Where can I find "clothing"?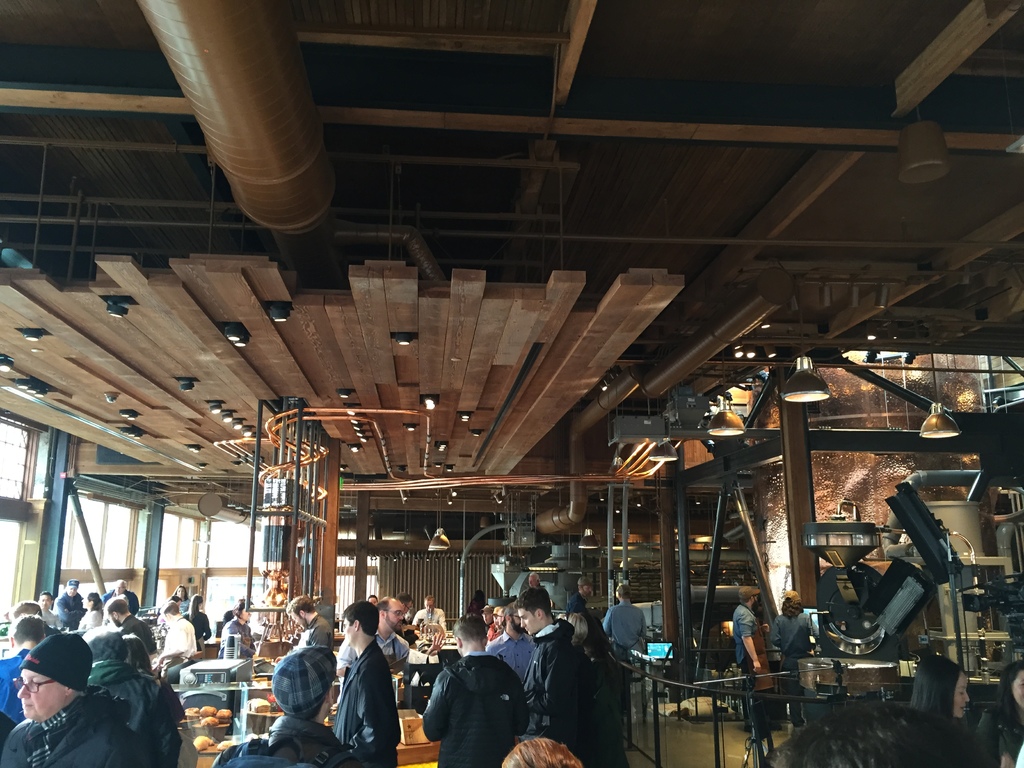
You can find it at (335, 634, 414, 685).
